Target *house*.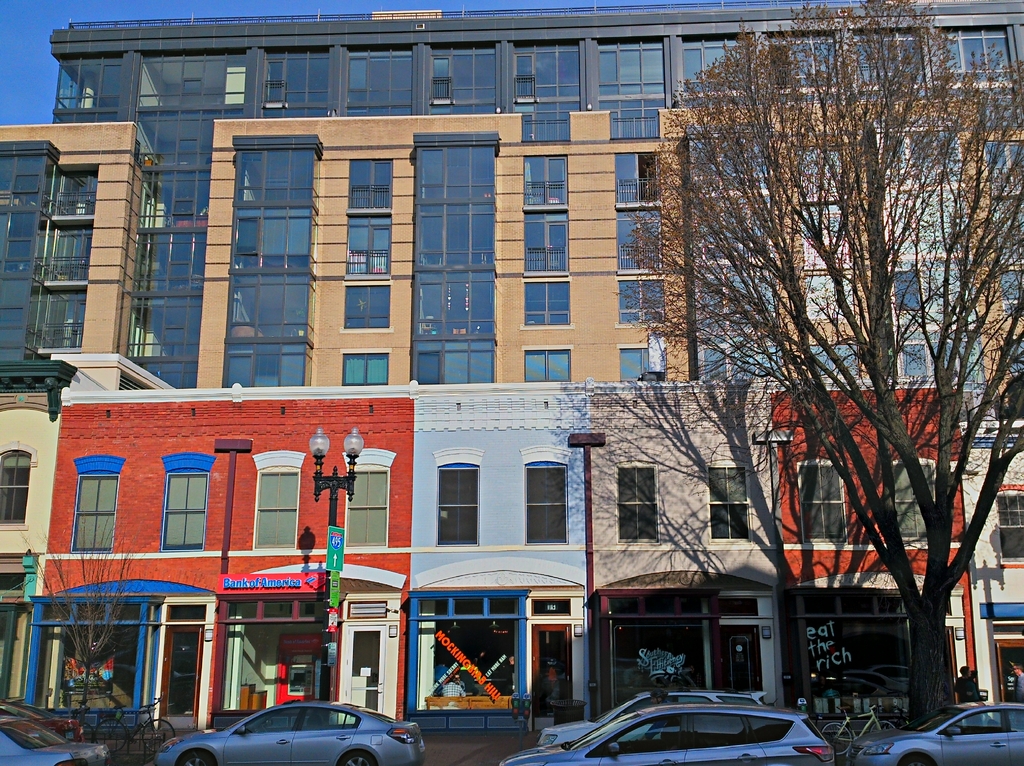
Target region: box=[22, 381, 412, 729].
